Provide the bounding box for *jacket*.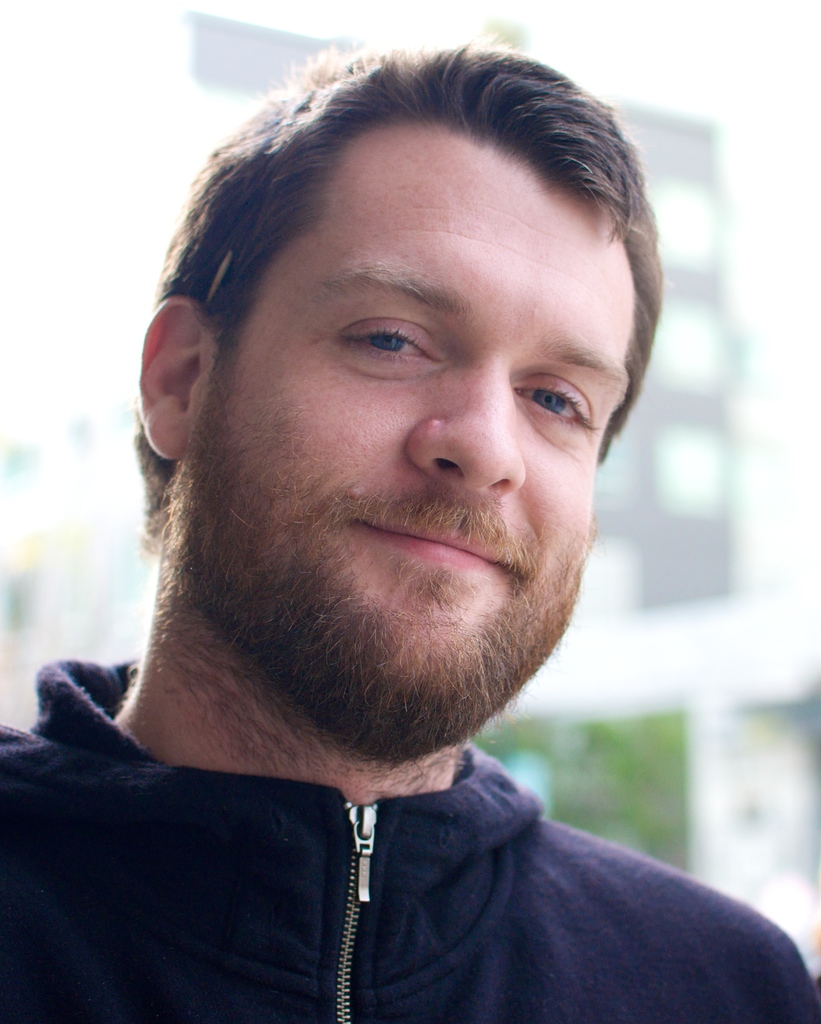
region(0, 659, 820, 1023).
